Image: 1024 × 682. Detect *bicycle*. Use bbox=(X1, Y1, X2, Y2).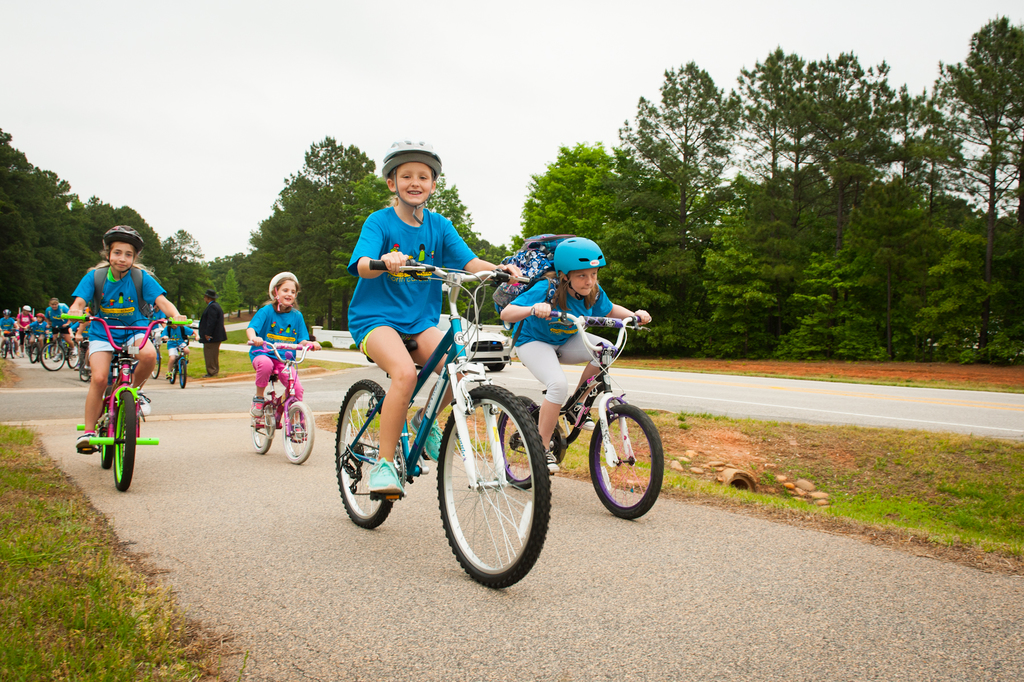
bbox=(58, 309, 195, 499).
